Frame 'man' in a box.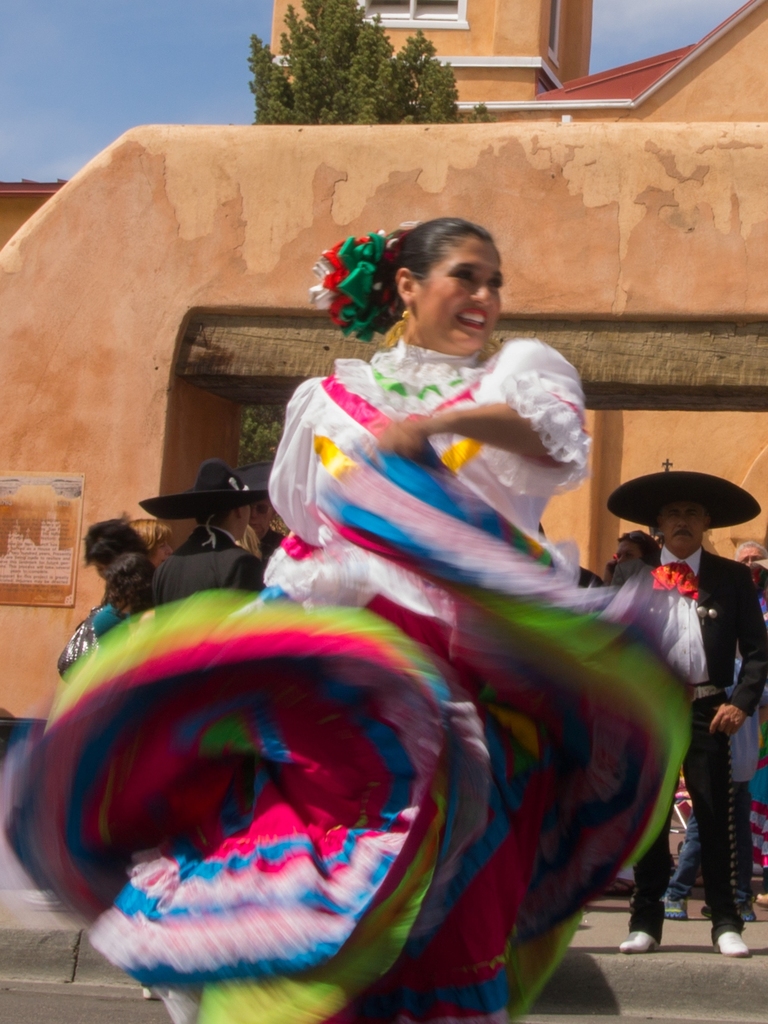
select_region(604, 469, 767, 957).
